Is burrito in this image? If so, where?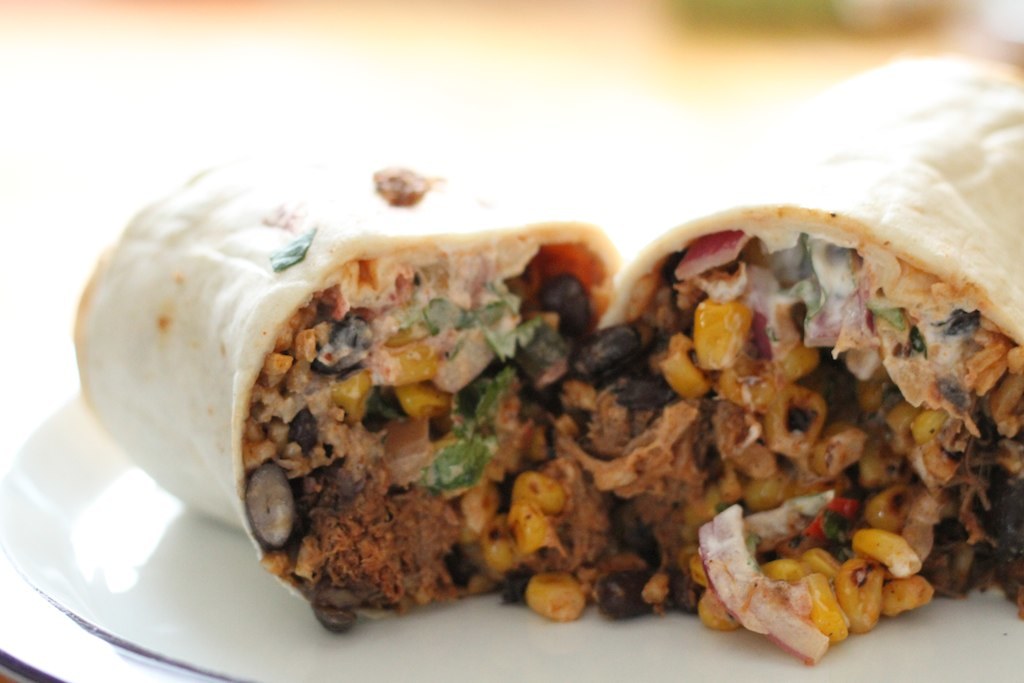
Yes, at {"x1": 68, "y1": 133, "x2": 620, "y2": 633}.
